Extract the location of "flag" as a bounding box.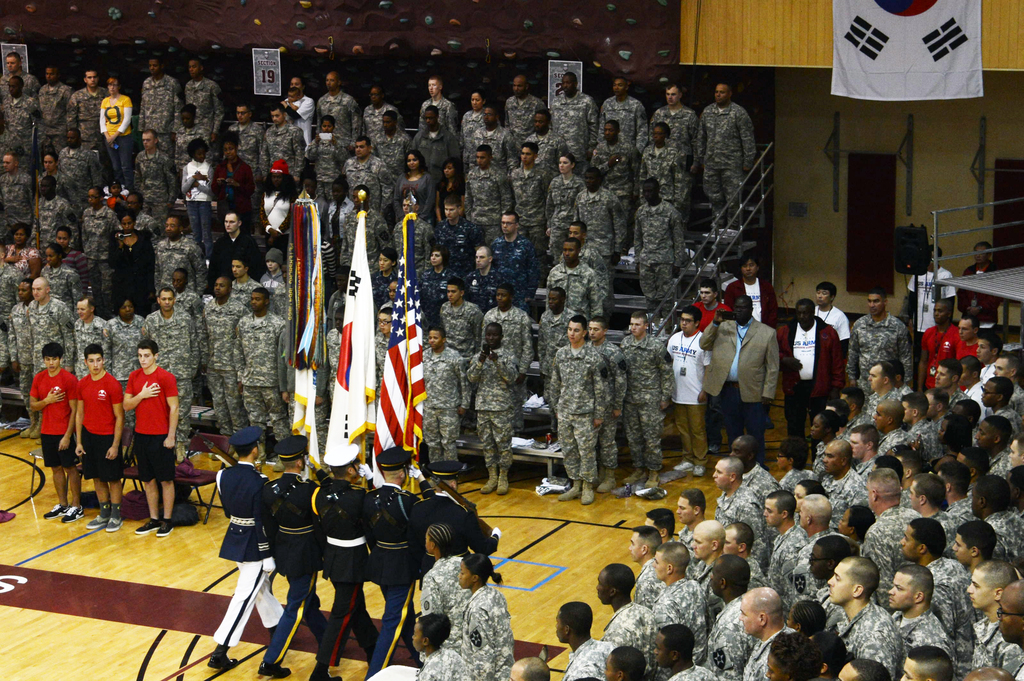
(362,221,406,476).
